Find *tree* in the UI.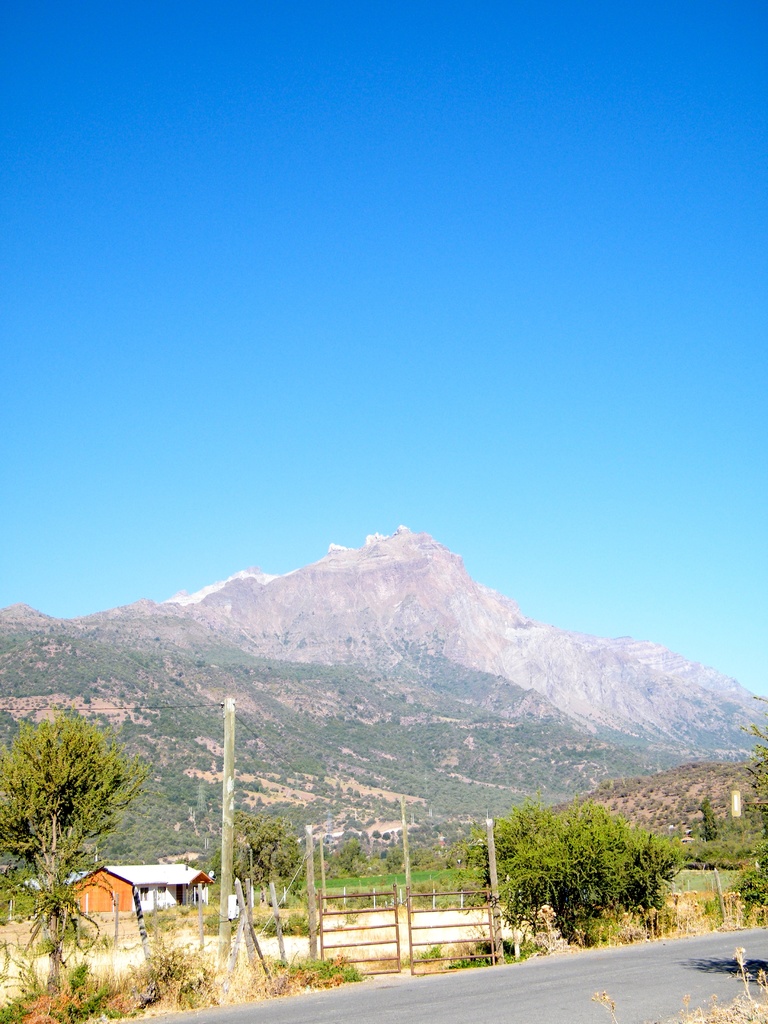
UI element at rect(0, 676, 164, 936).
